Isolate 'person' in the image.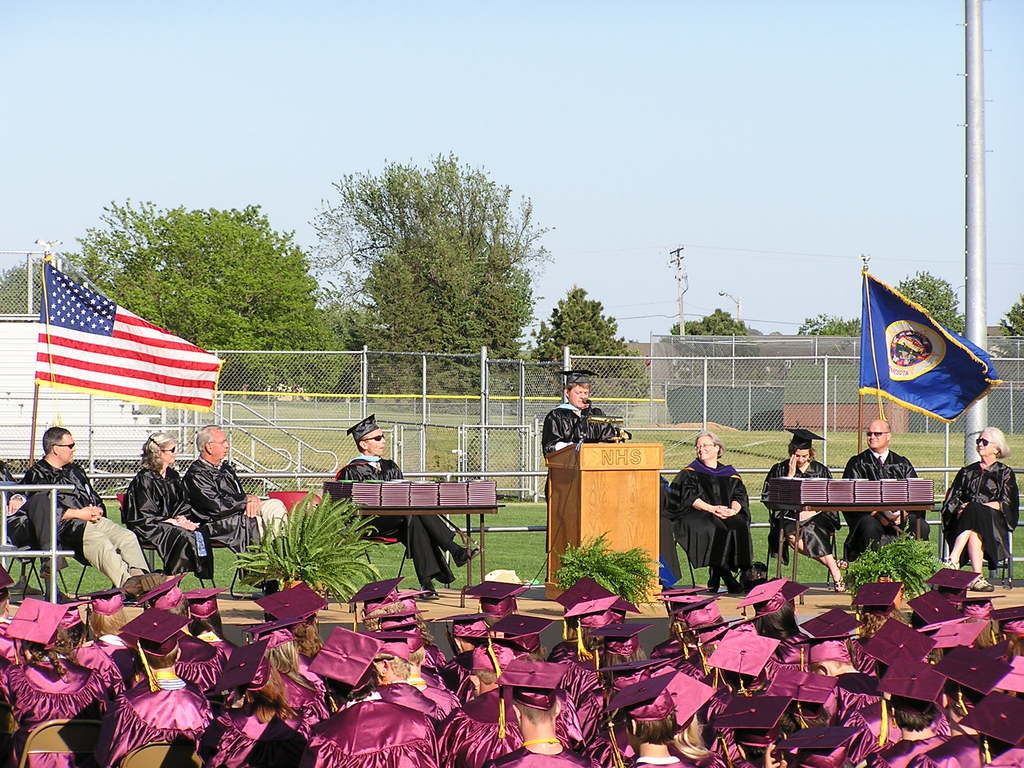
Isolated region: bbox(936, 420, 1016, 587).
